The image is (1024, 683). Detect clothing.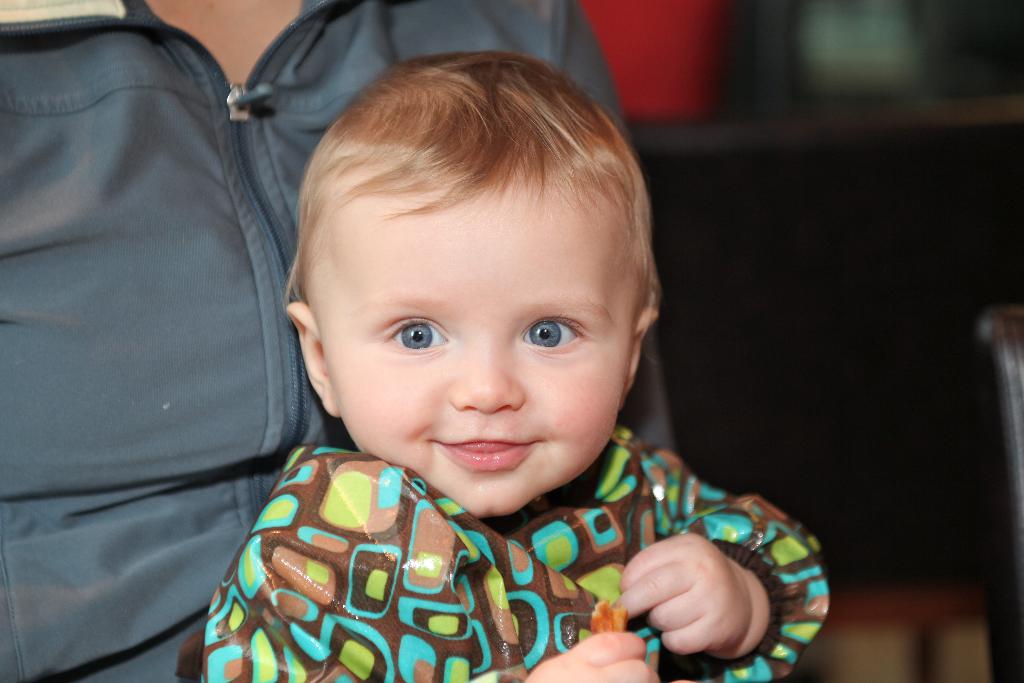
Detection: 155,409,823,682.
